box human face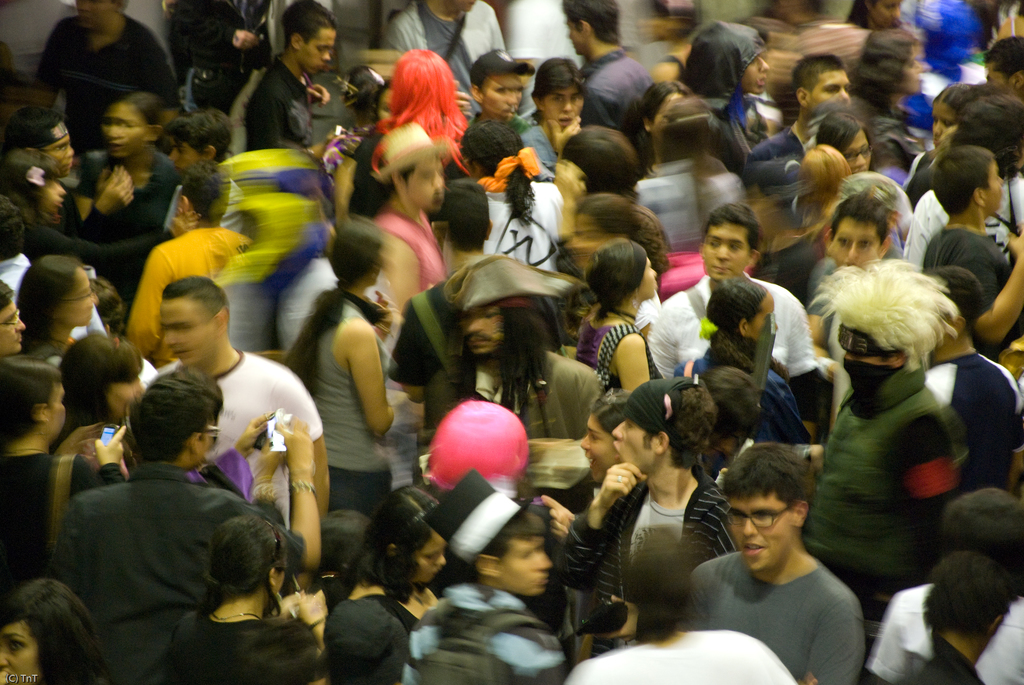
407,159,447,211
